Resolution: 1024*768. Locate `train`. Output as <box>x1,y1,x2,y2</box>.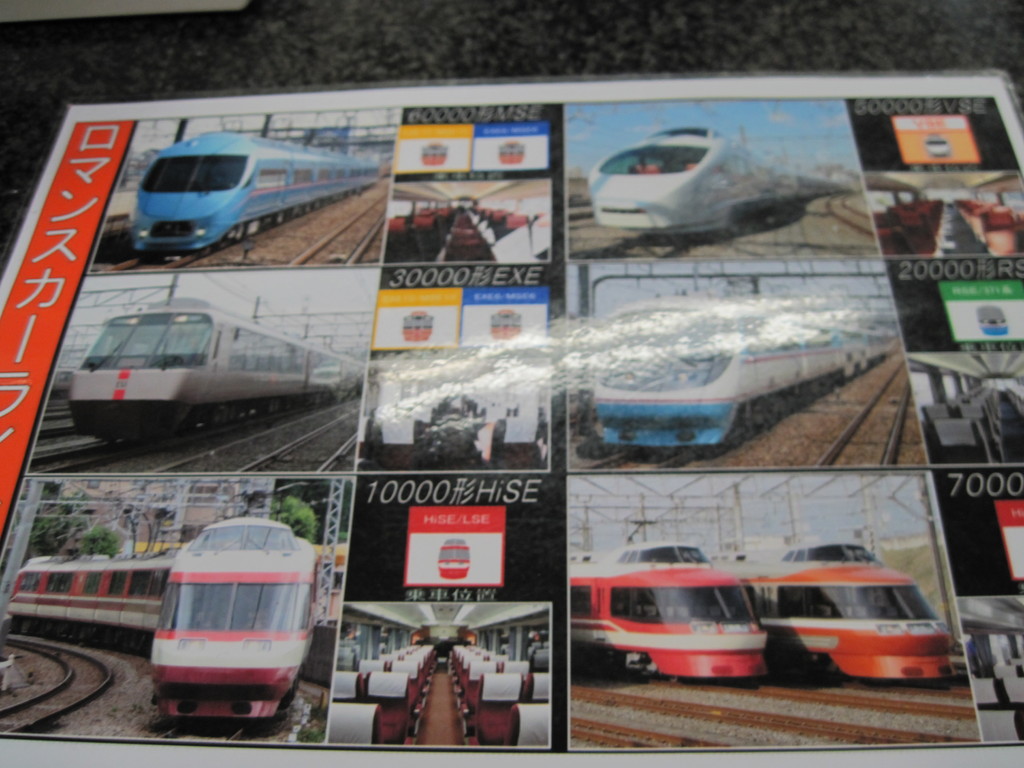
<box>599,301,894,447</box>.
